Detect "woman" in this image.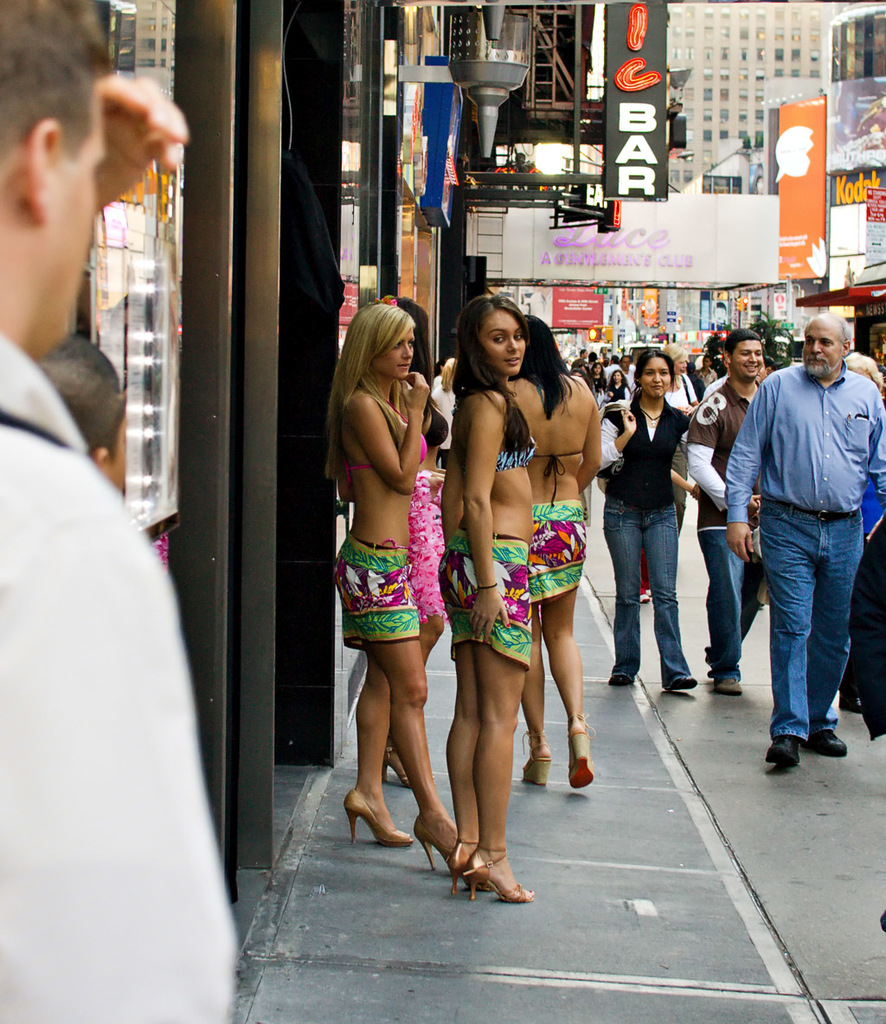
Detection: [382, 298, 446, 790].
